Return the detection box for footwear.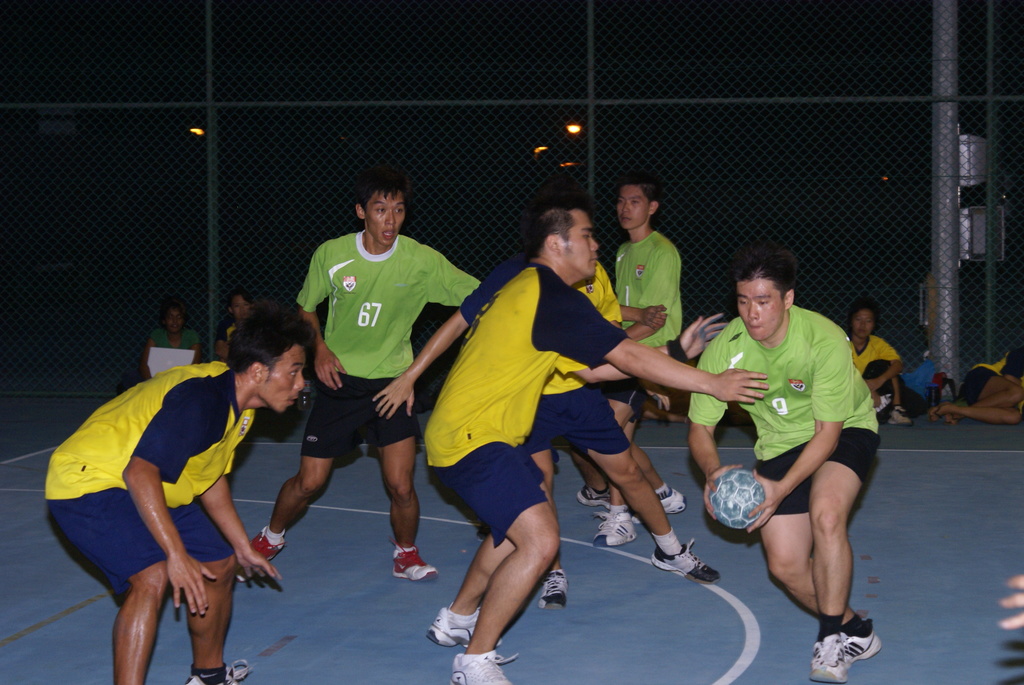
578:487:609:509.
